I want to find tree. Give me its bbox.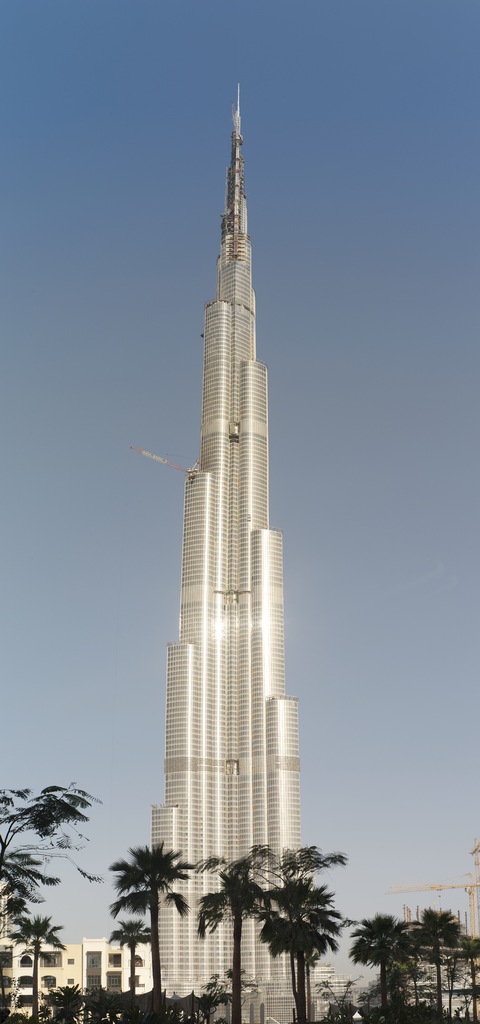
crop(0, 778, 106, 1023).
